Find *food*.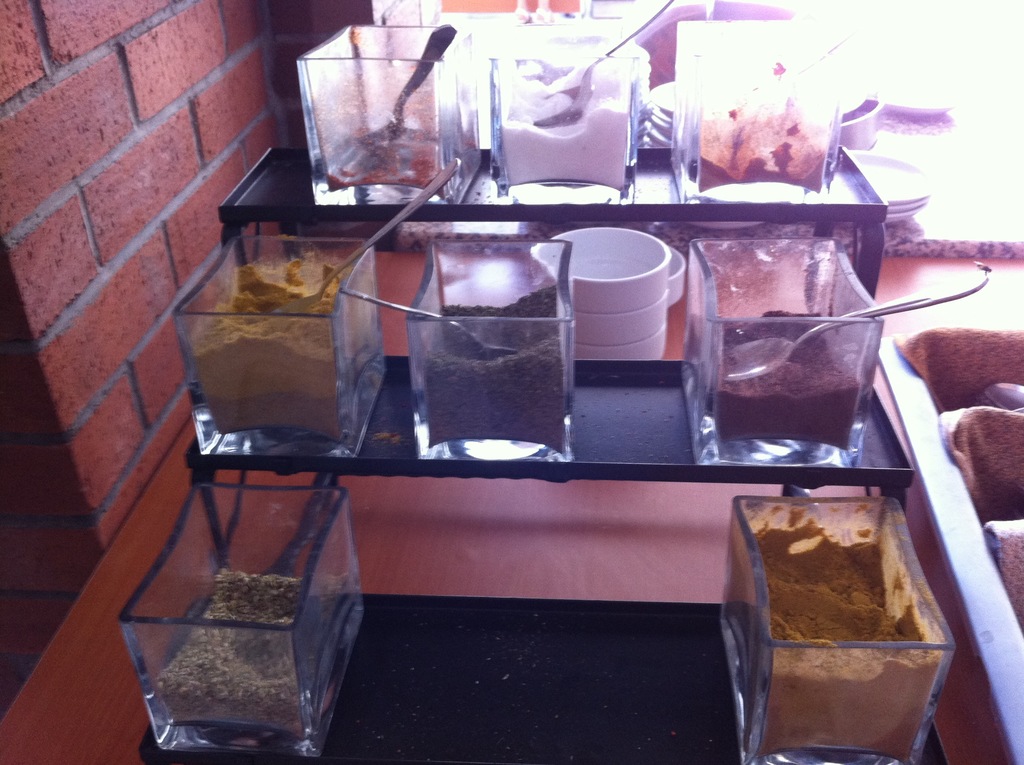
l=177, t=248, r=389, b=448.
